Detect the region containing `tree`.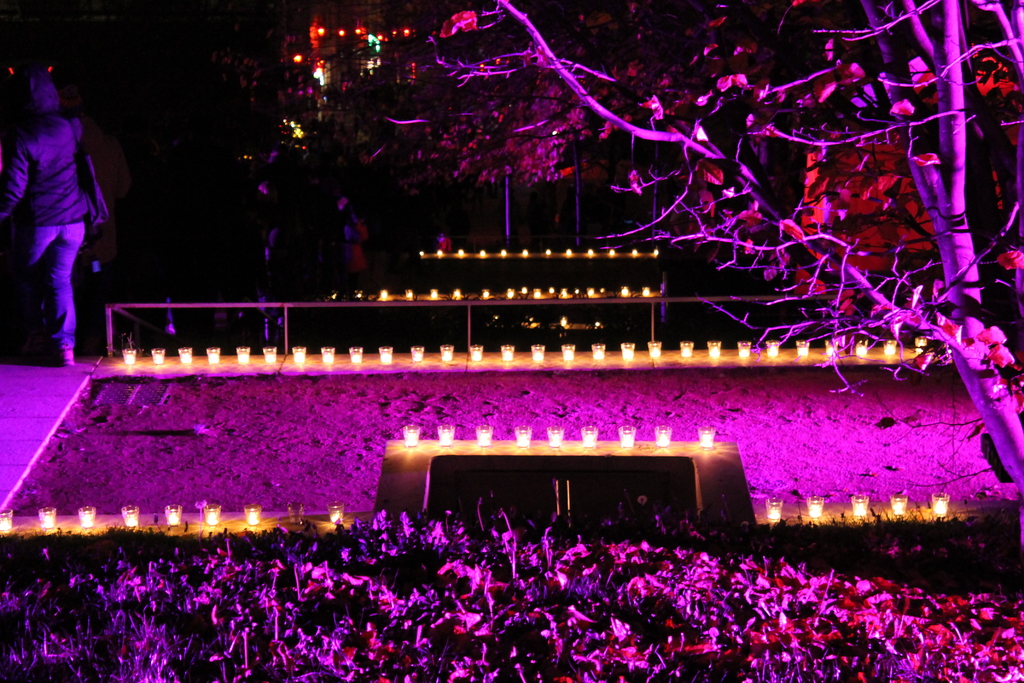
locate(426, 0, 1023, 502).
